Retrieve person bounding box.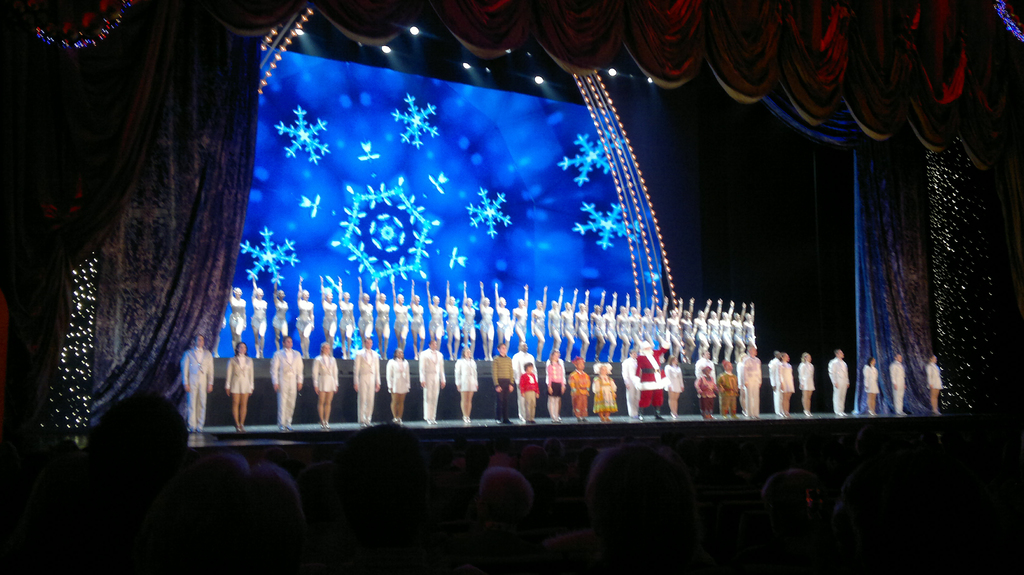
Bounding box: [269, 333, 305, 433].
